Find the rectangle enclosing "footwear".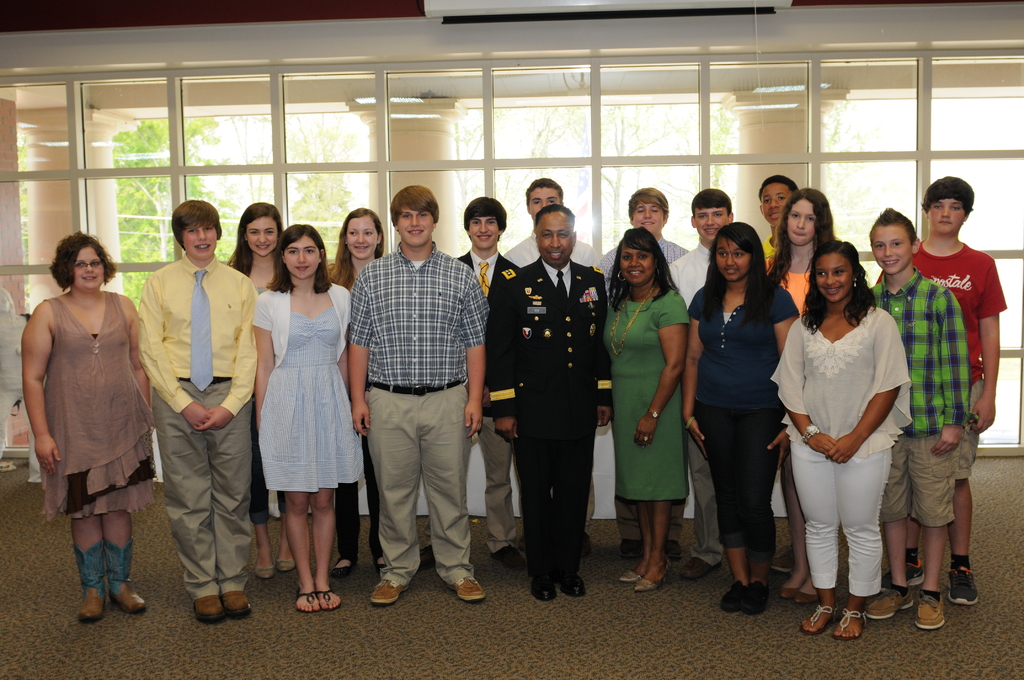
(x1=796, y1=602, x2=845, y2=639).
